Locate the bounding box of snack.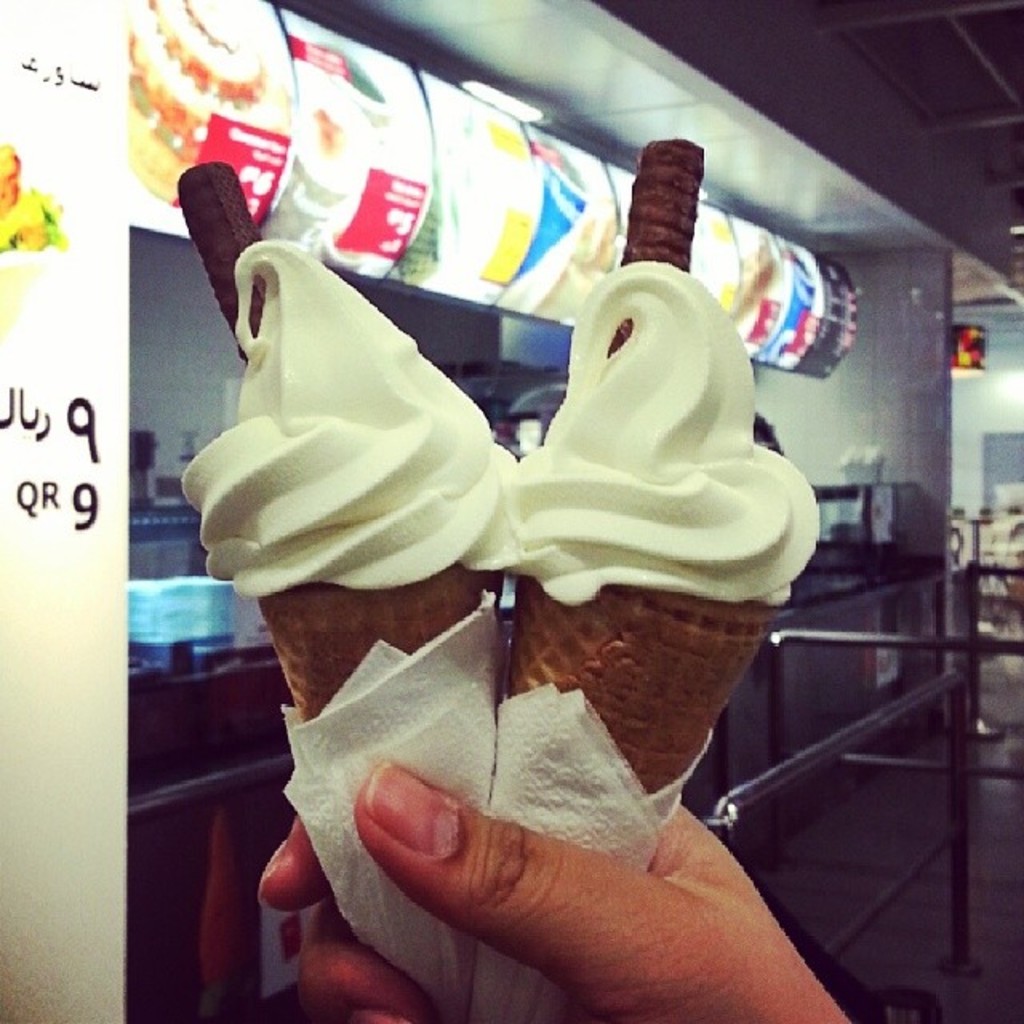
Bounding box: pyautogui.locateOnScreen(512, 139, 835, 1022).
